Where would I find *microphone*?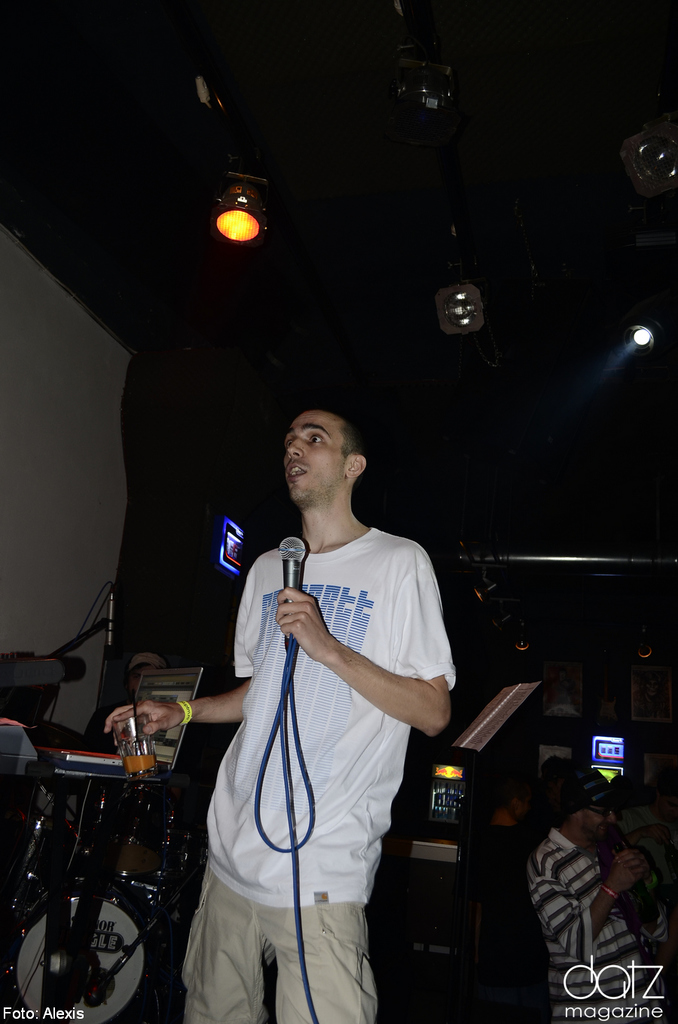
At [277,534,307,636].
